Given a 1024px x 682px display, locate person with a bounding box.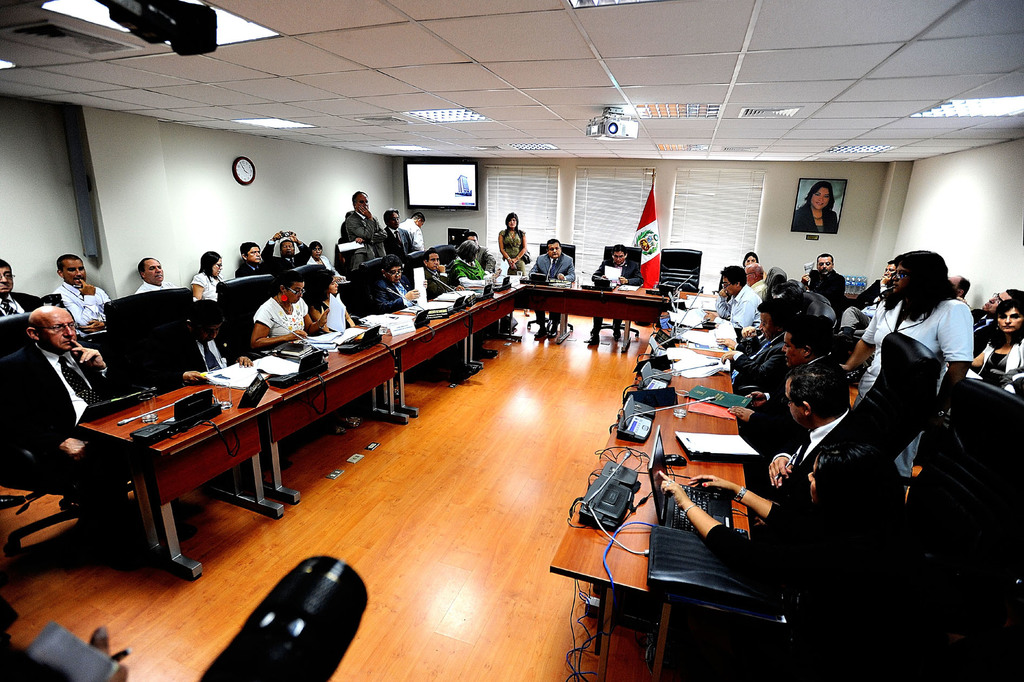
Located: [403, 210, 422, 250].
